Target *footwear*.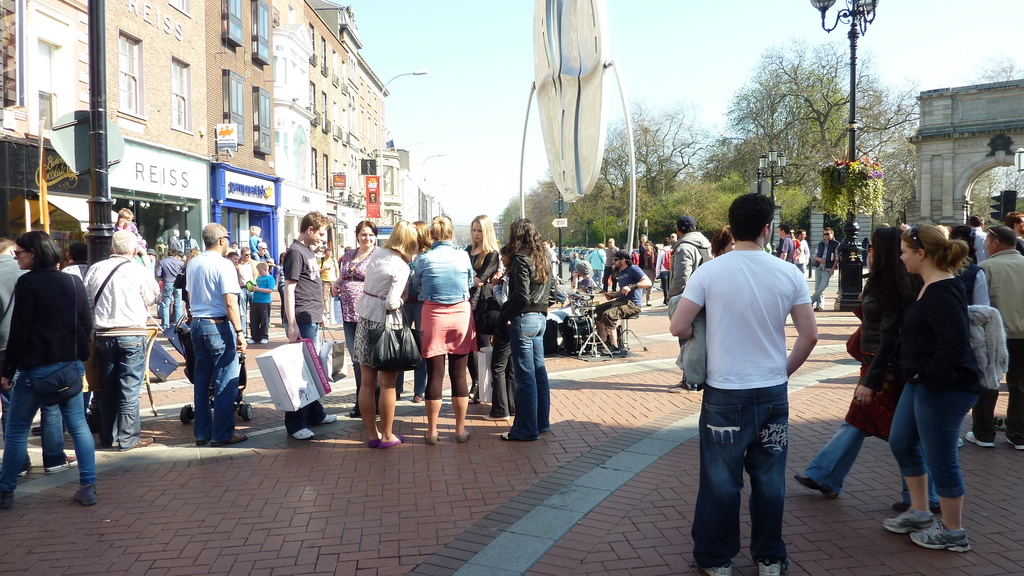
Target region: [x1=751, y1=557, x2=783, y2=575].
